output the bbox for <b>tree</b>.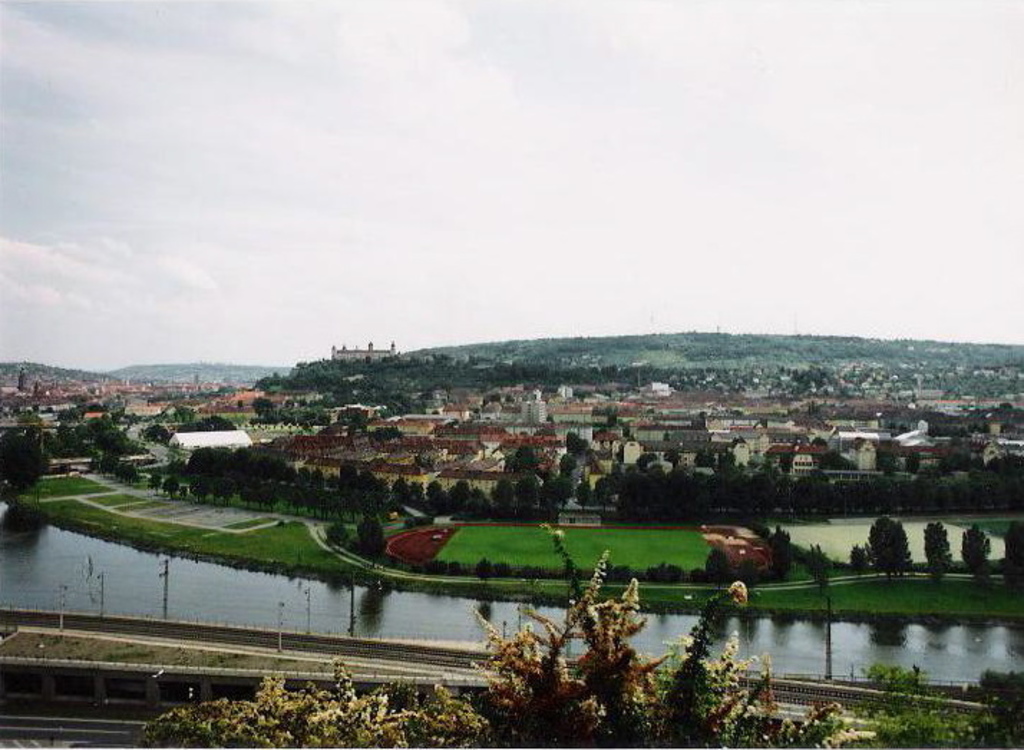
detection(229, 478, 258, 509).
